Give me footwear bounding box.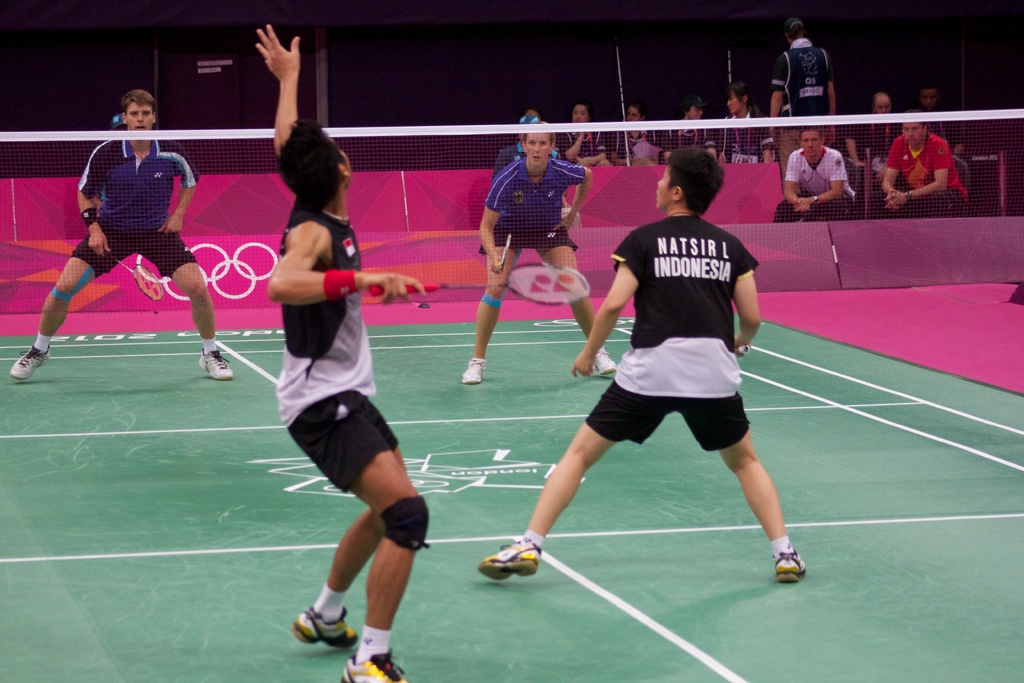
<bbox>198, 349, 235, 383</bbox>.
